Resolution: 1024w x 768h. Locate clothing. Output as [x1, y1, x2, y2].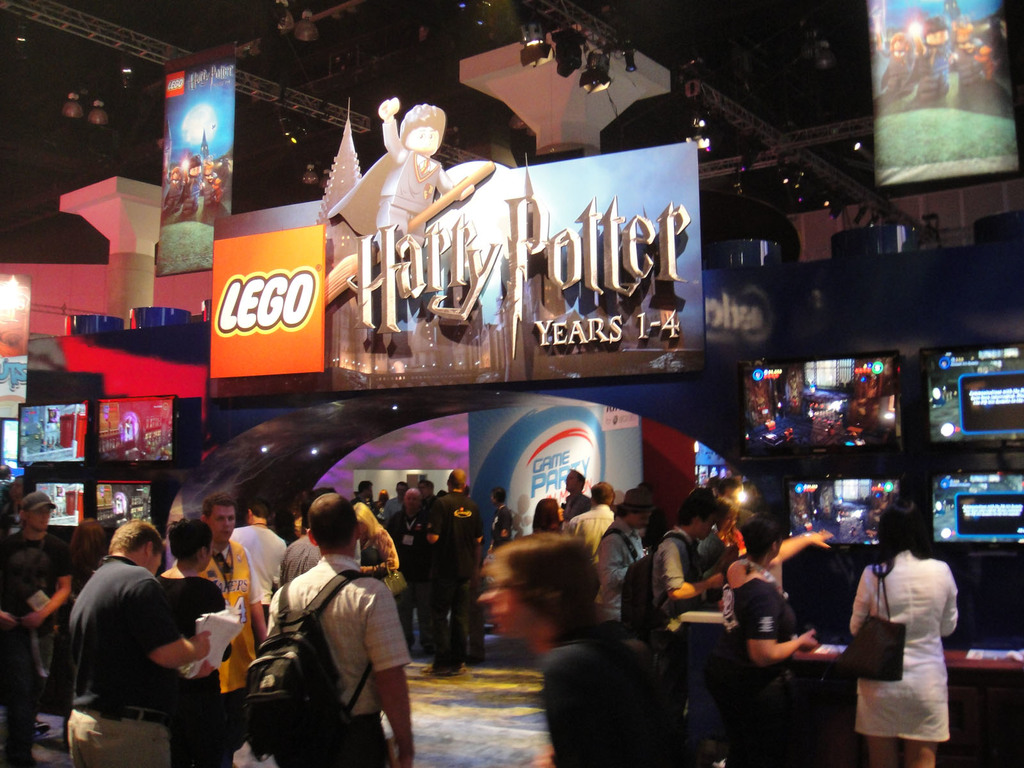
[181, 536, 269, 744].
